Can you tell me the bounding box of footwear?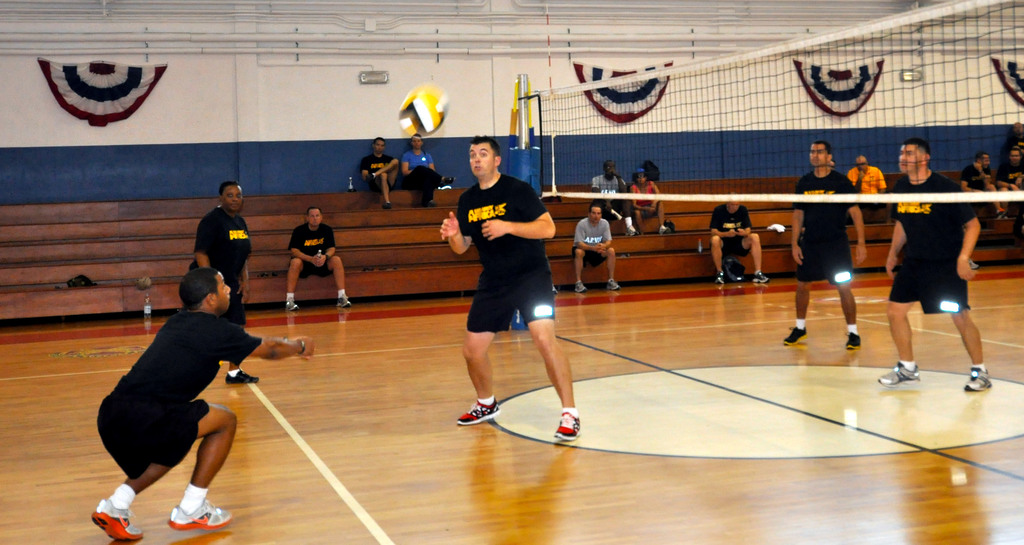
crop(968, 365, 995, 389).
